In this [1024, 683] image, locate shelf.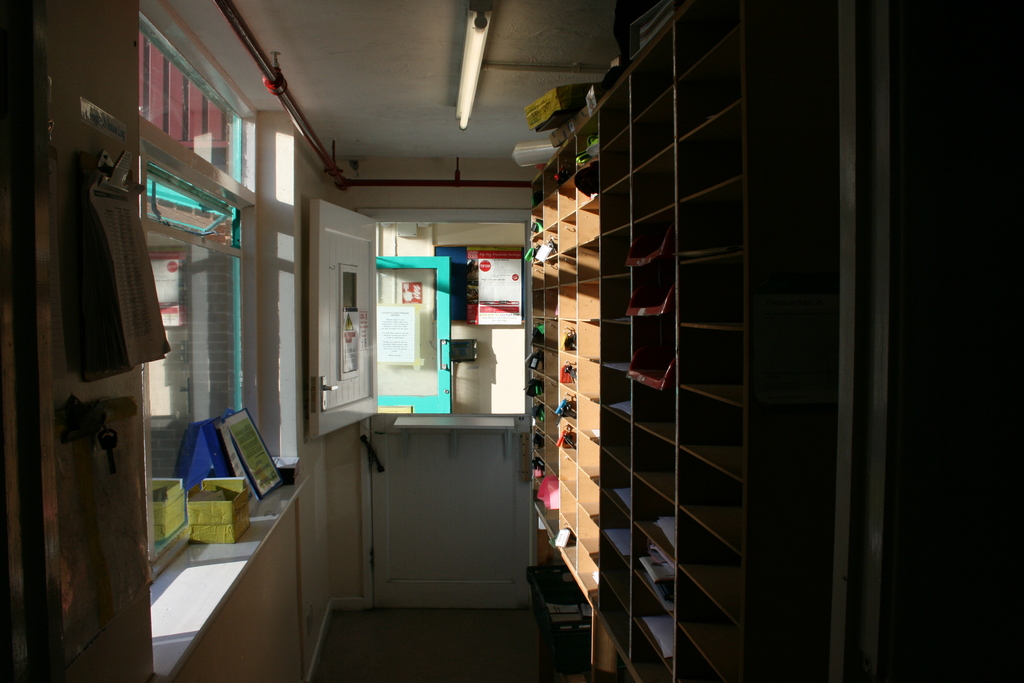
Bounding box: box(598, 406, 624, 470).
